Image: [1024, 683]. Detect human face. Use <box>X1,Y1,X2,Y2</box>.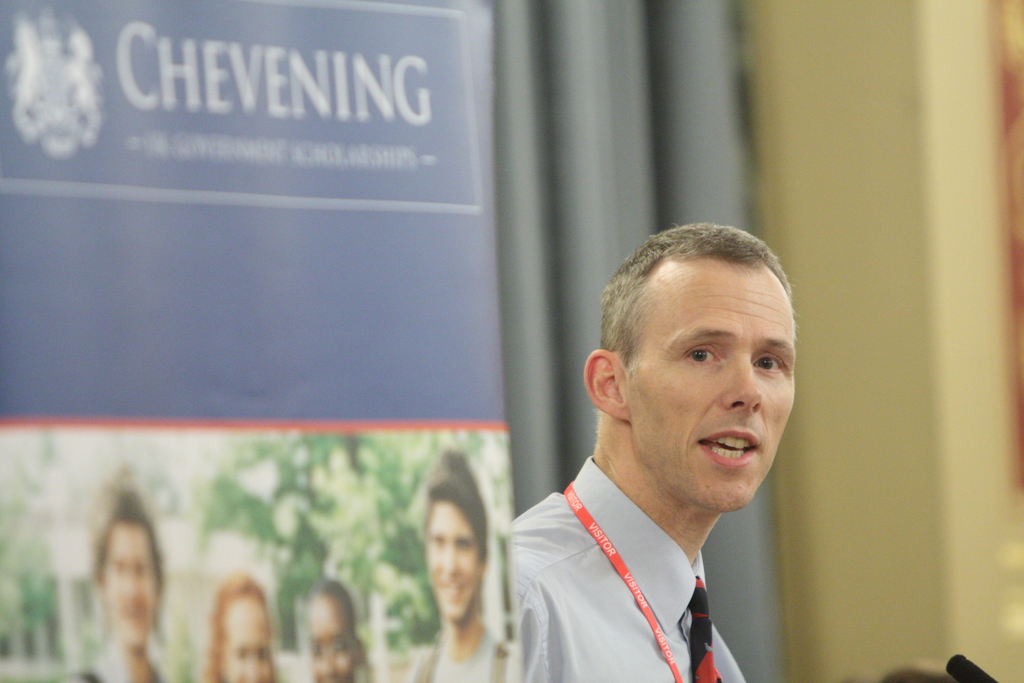
<box>627,270,798,511</box>.
